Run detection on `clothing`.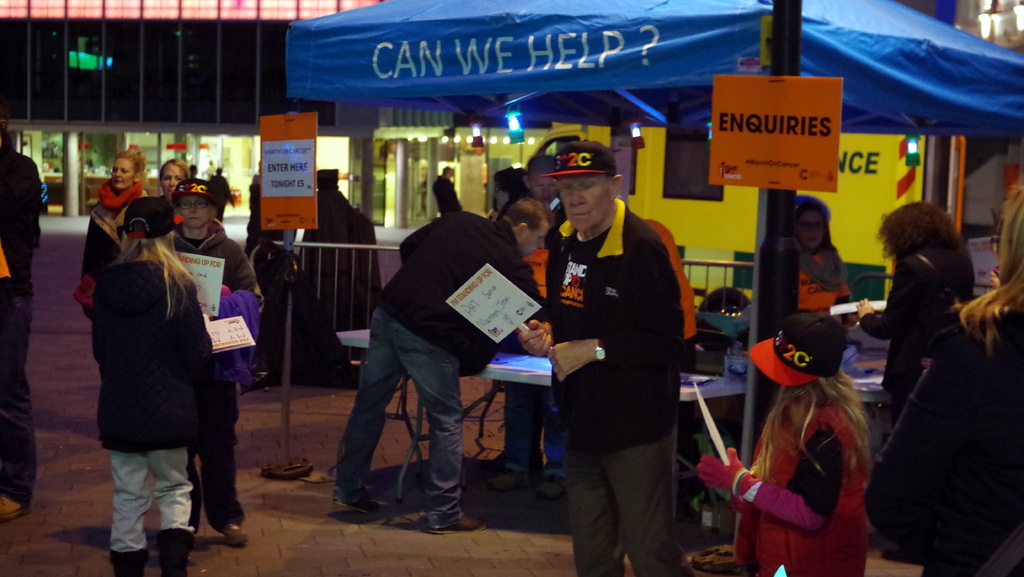
Result: <bbox>495, 199, 568, 476</bbox>.
